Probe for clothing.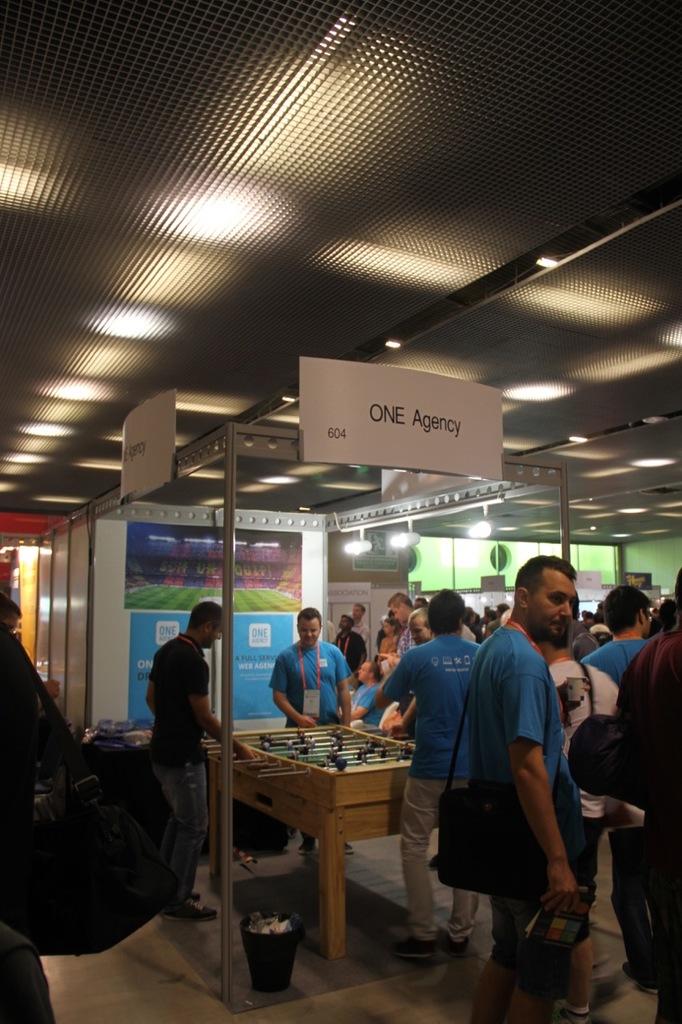
Probe result: x1=625, y1=636, x2=681, y2=788.
